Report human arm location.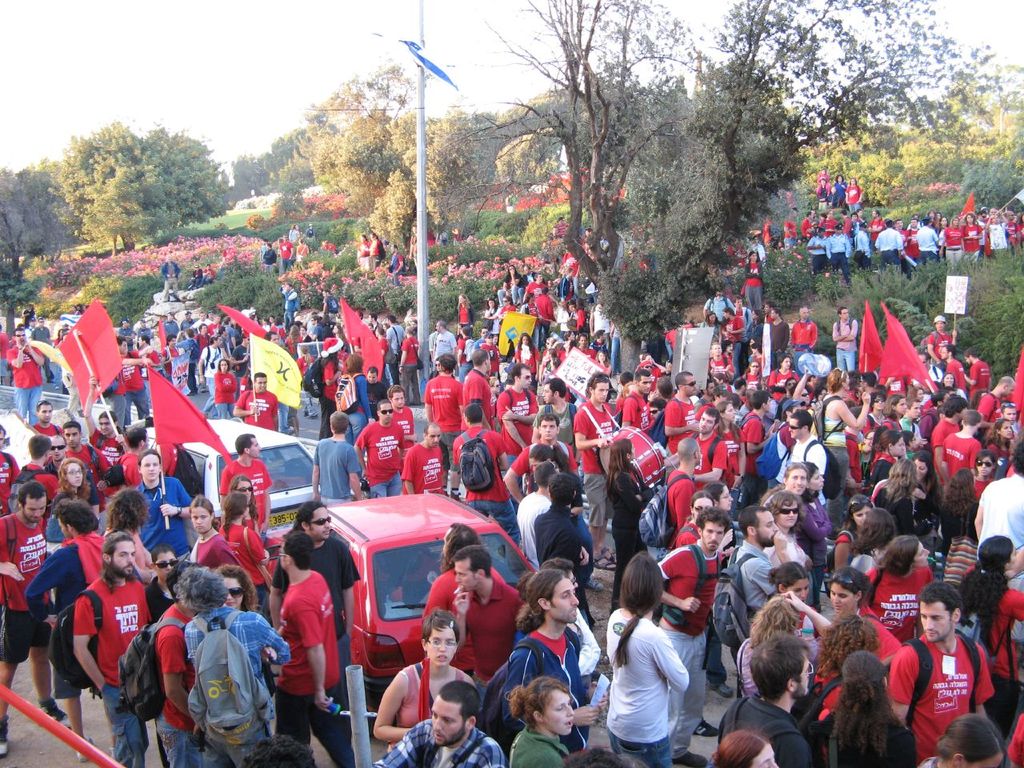
Report: [left=394, top=430, right=413, bottom=446].
